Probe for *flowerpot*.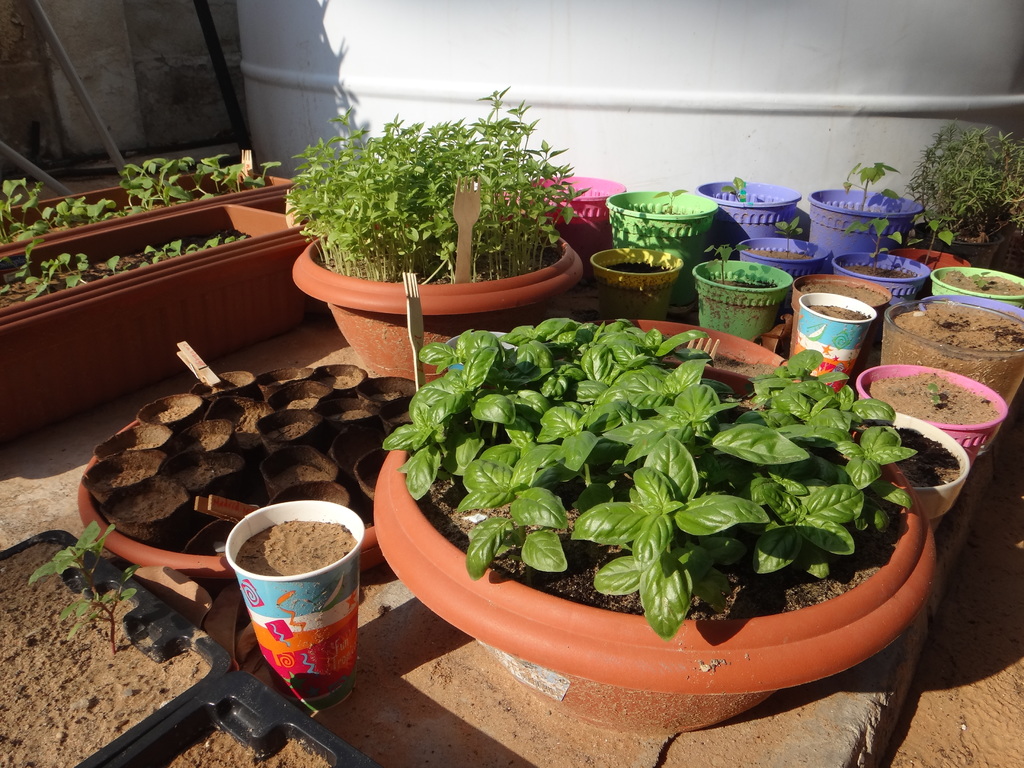
Probe result: bbox=(690, 257, 794, 345).
